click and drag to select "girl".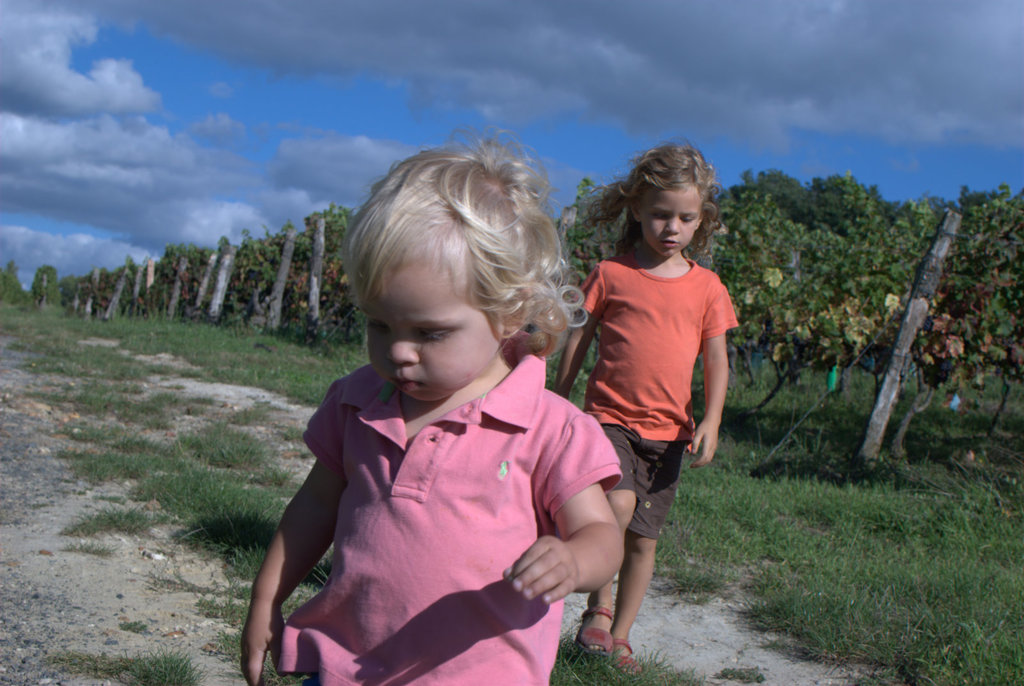
Selection: 546,134,740,678.
